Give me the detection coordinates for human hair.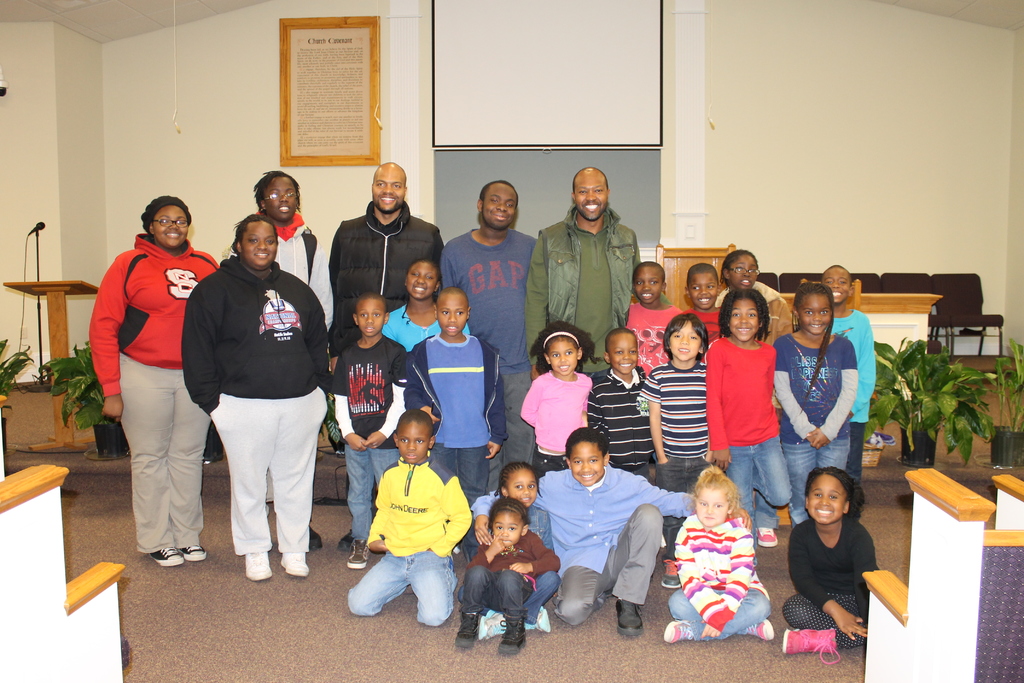
530, 320, 598, 378.
